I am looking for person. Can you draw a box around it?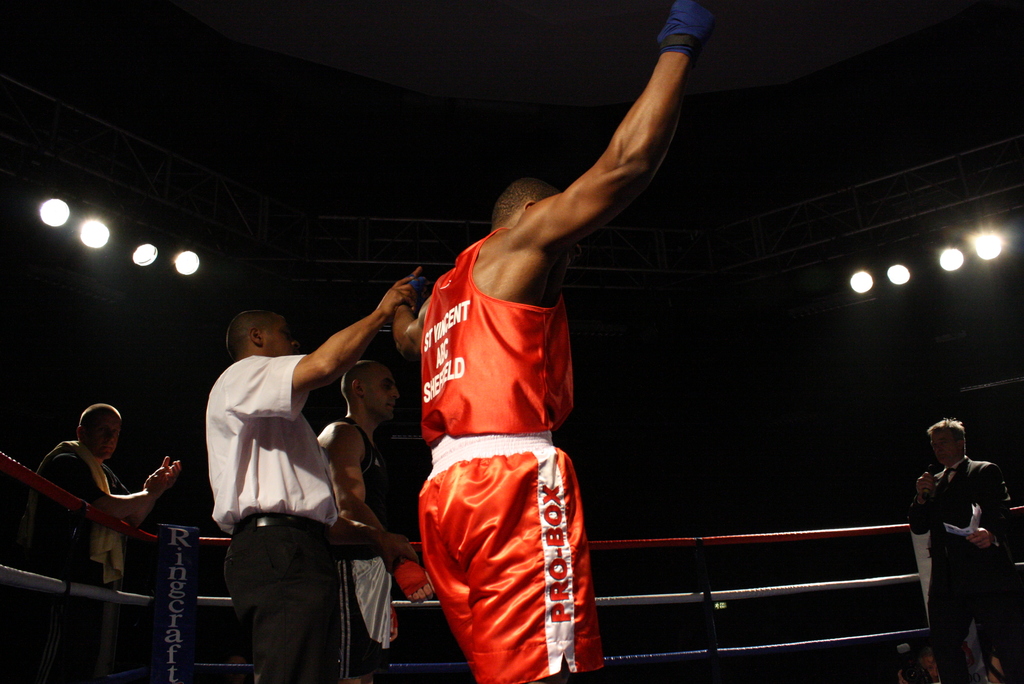
Sure, the bounding box is BBox(315, 356, 430, 683).
